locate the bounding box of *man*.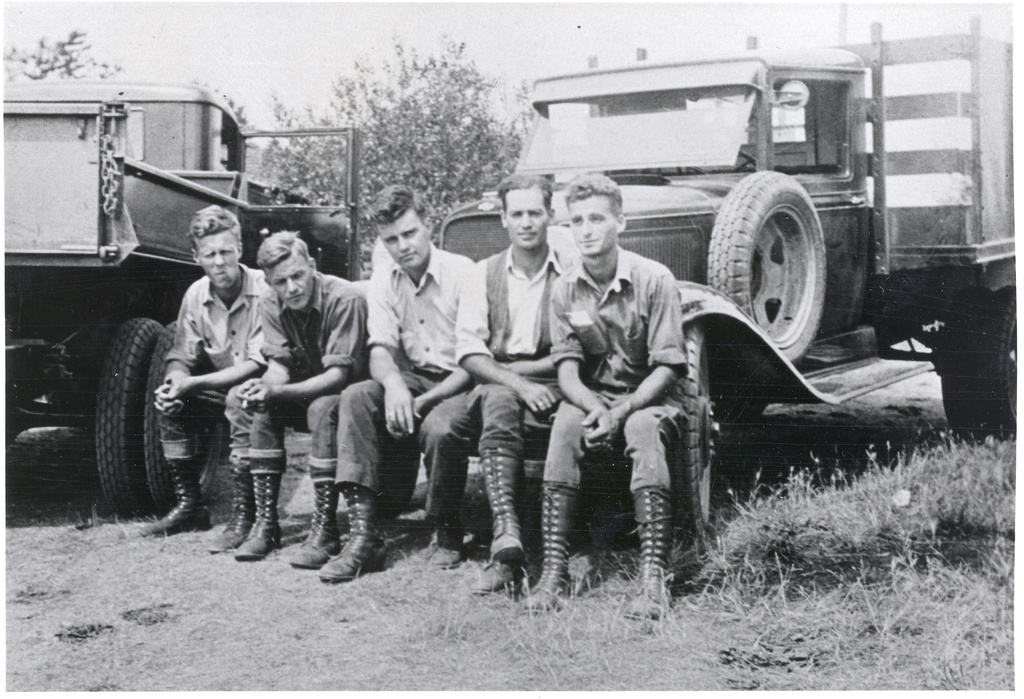
Bounding box: Rect(458, 173, 572, 593).
